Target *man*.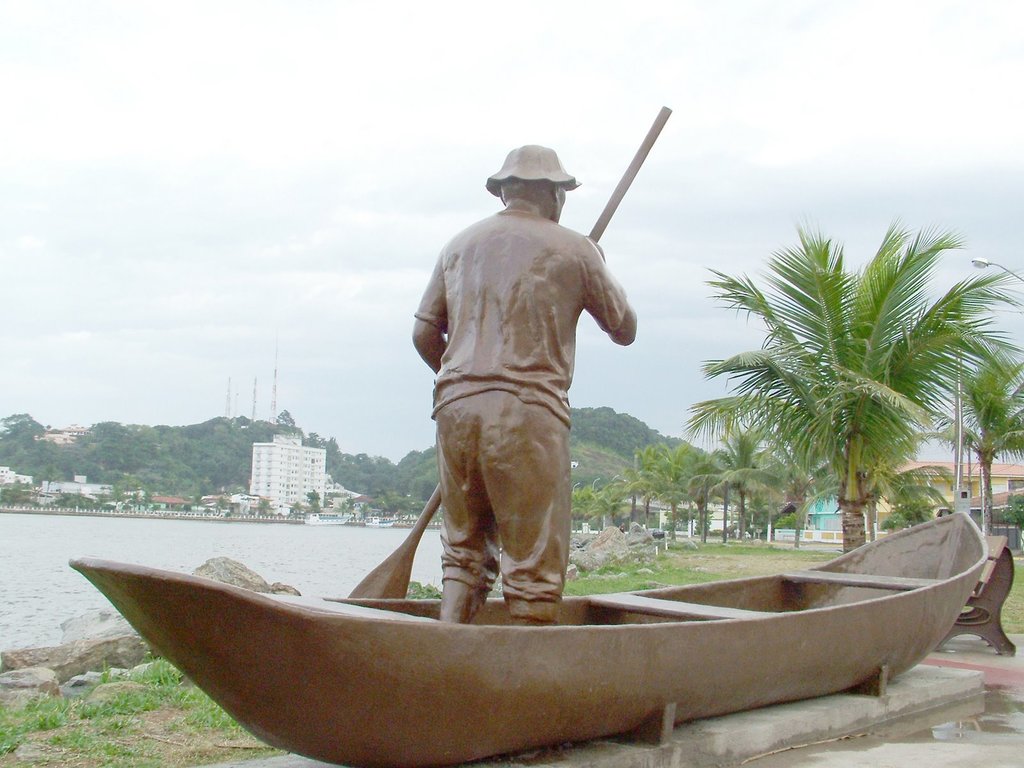
Target region: {"x1": 391, "y1": 143, "x2": 657, "y2": 646}.
